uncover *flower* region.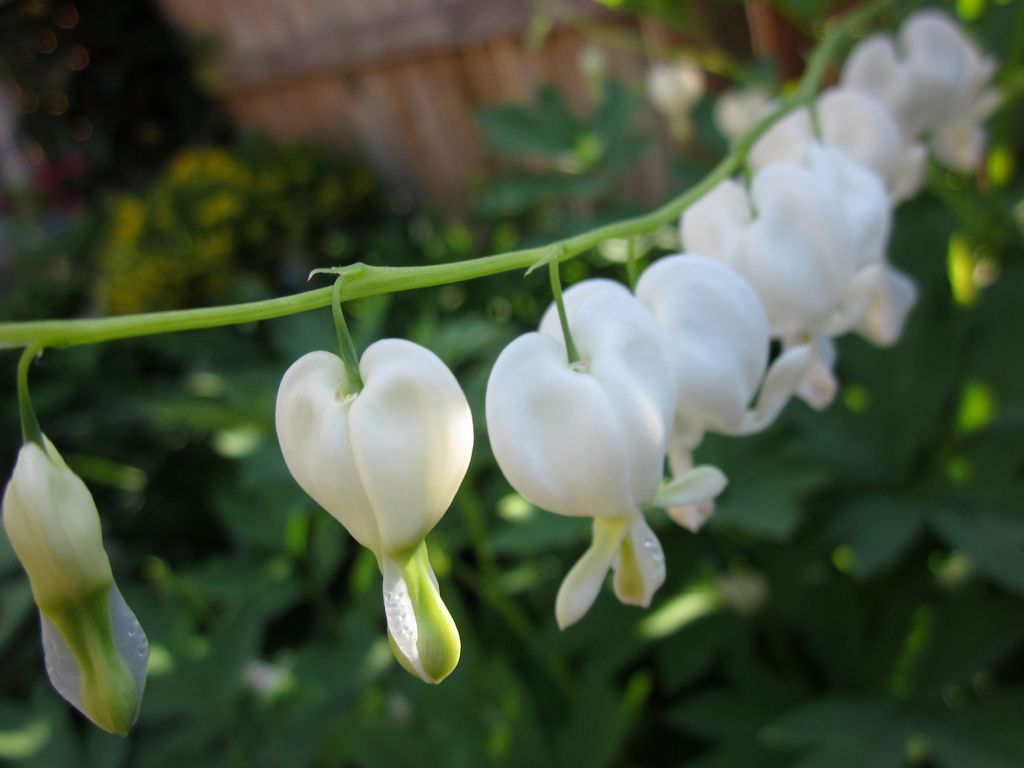
Uncovered: [675, 163, 884, 410].
